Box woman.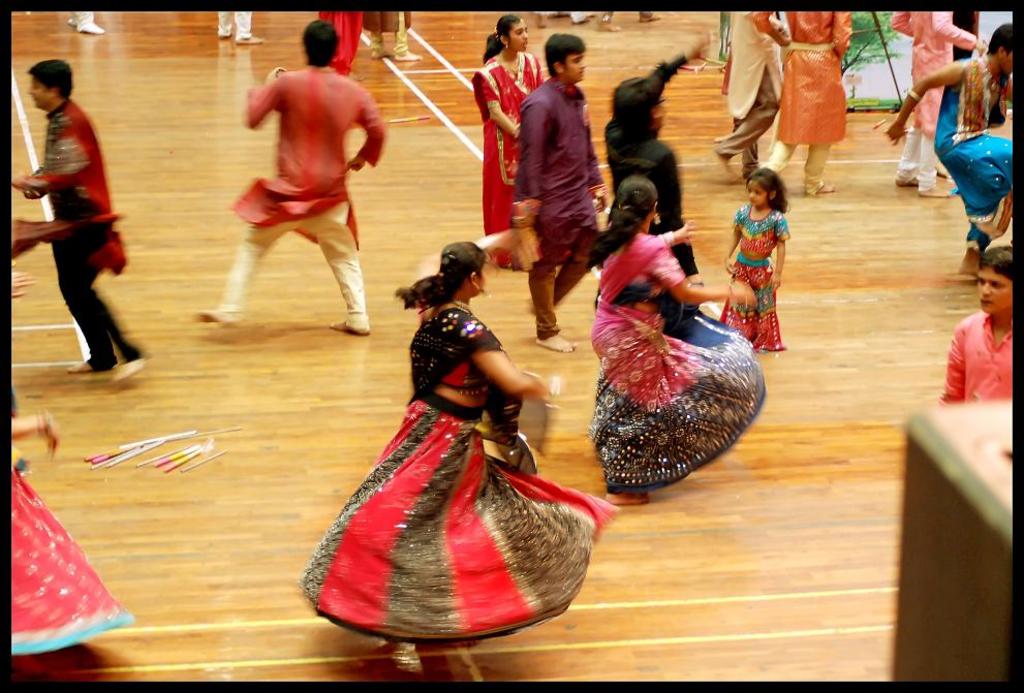
BBox(468, 19, 556, 287).
